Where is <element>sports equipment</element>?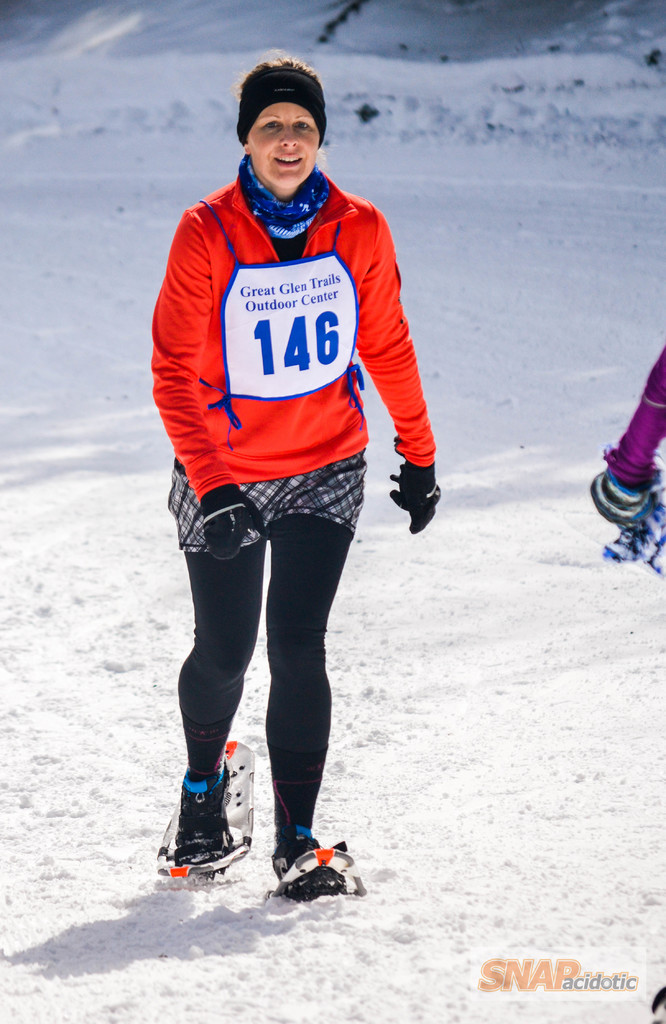
{"left": 268, "top": 816, "right": 369, "bottom": 896}.
